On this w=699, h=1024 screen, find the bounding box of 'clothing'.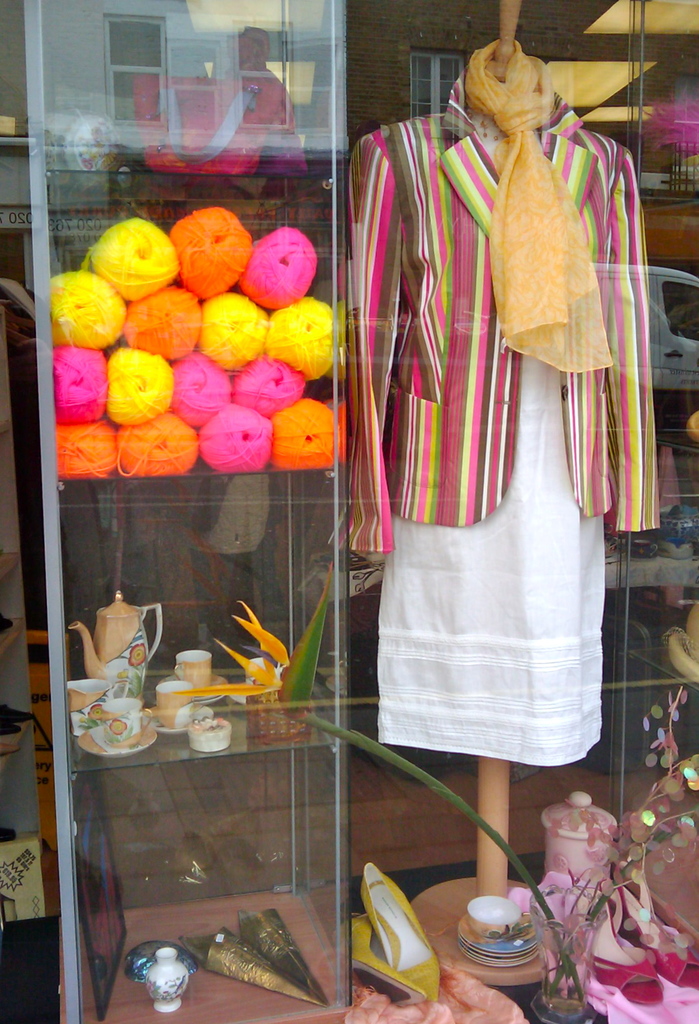
Bounding box: locate(346, 77, 658, 753).
